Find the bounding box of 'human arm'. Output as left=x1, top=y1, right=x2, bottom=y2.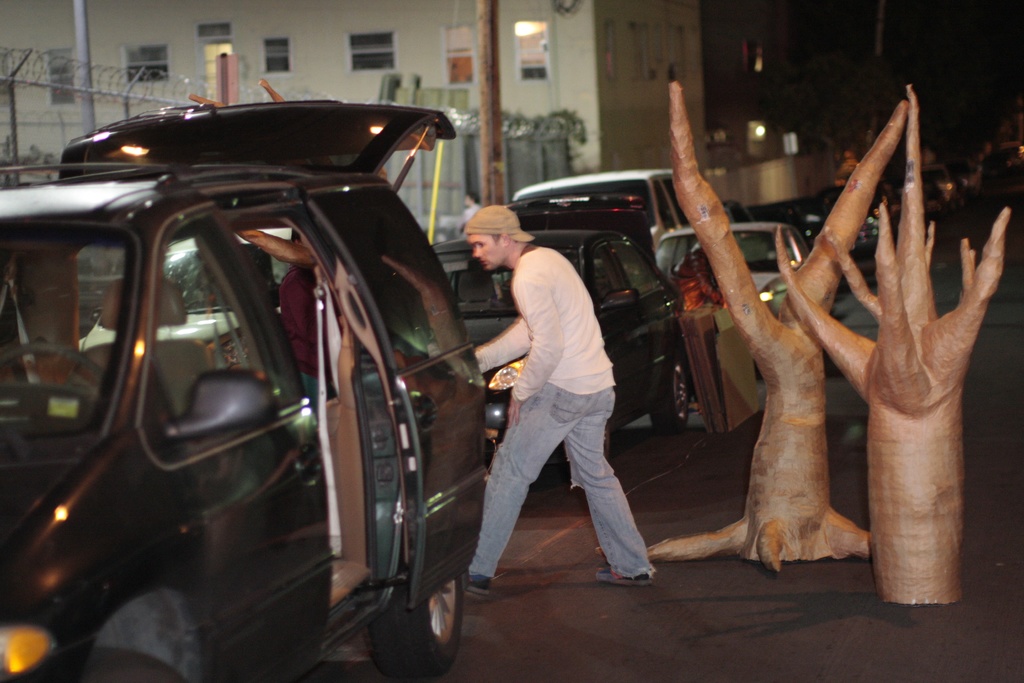
left=457, top=308, right=541, bottom=375.
